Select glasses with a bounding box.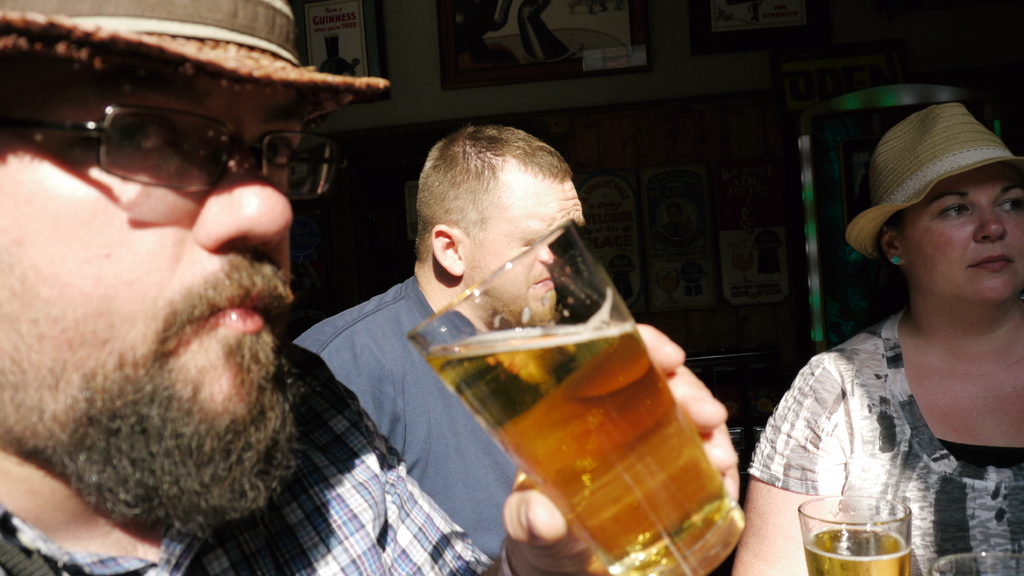
pyautogui.locateOnScreen(47, 81, 302, 196).
